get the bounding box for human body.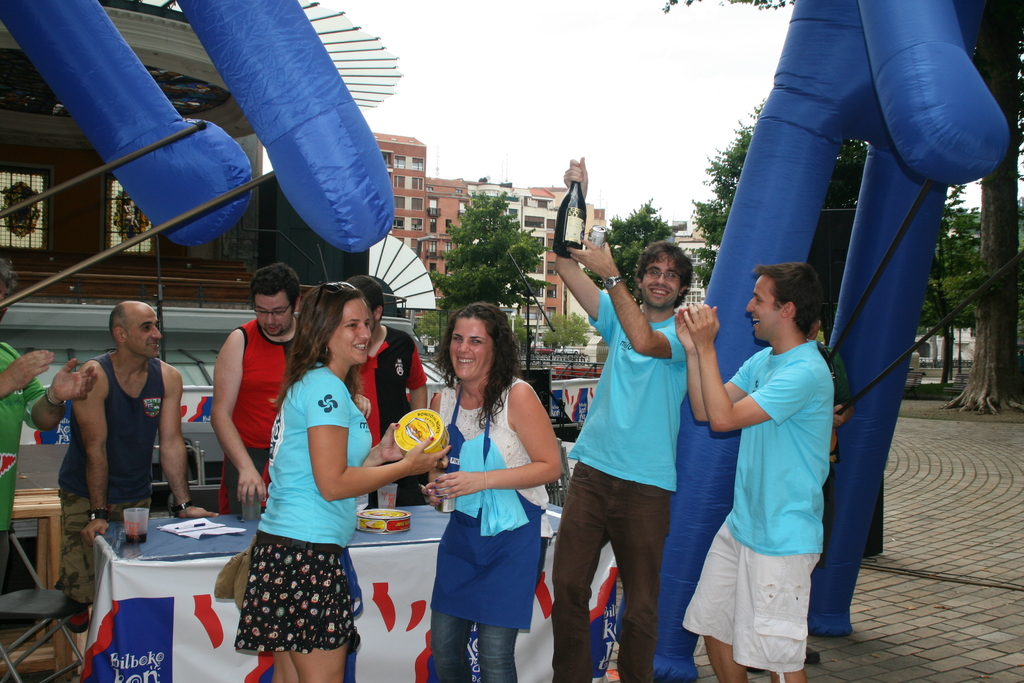
box=[218, 311, 341, 527].
